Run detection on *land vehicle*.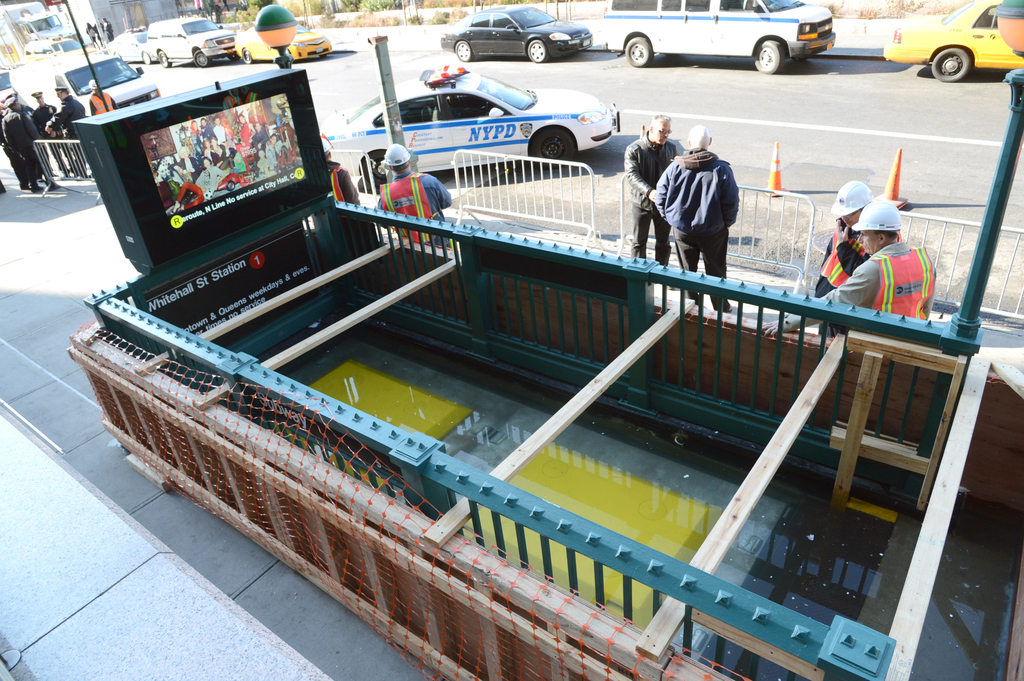
Result: {"left": 101, "top": 31, "right": 161, "bottom": 65}.
